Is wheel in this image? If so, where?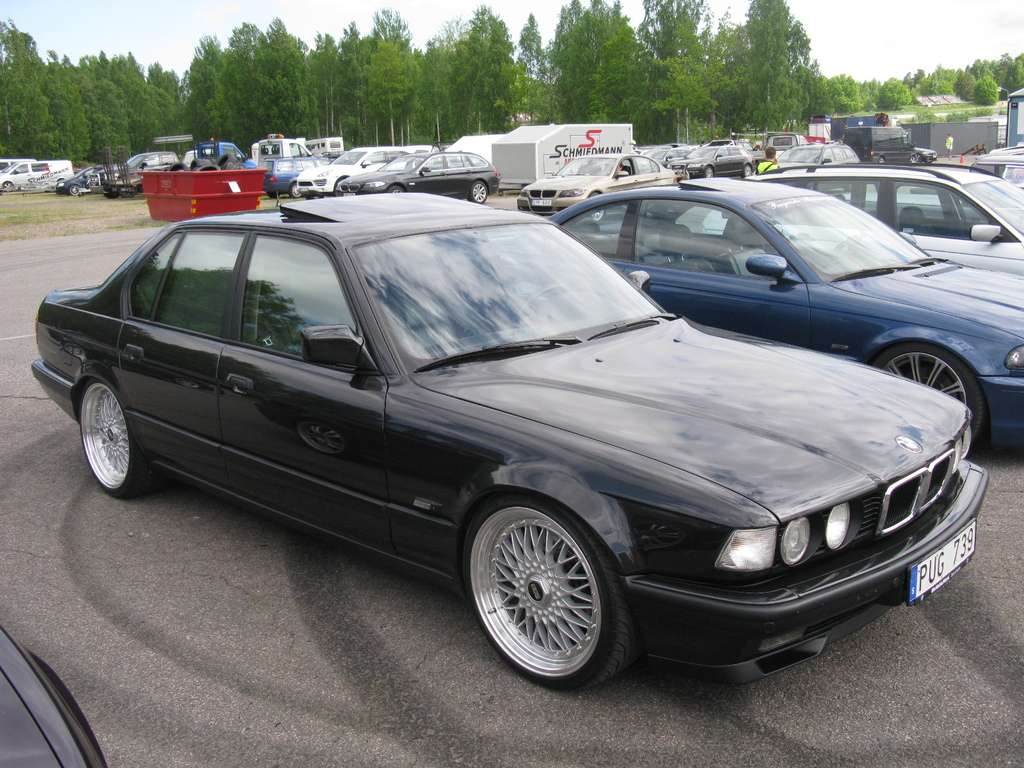
Yes, at box(307, 194, 323, 200).
